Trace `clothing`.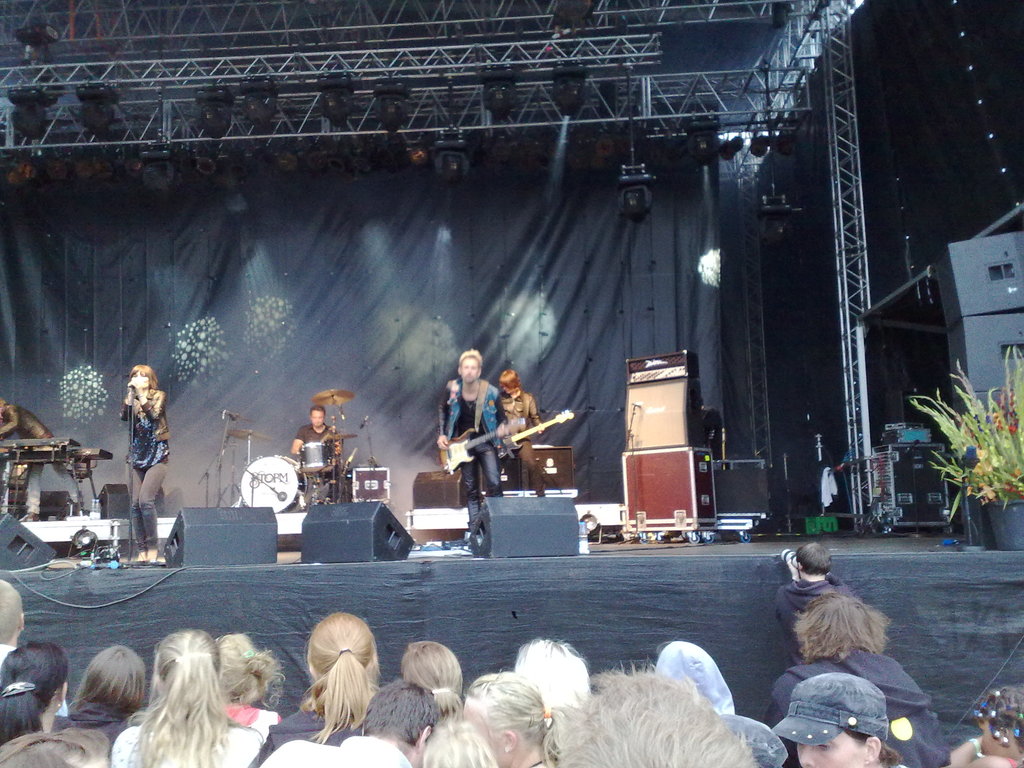
Traced to <box>294,422,338,471</box>.
